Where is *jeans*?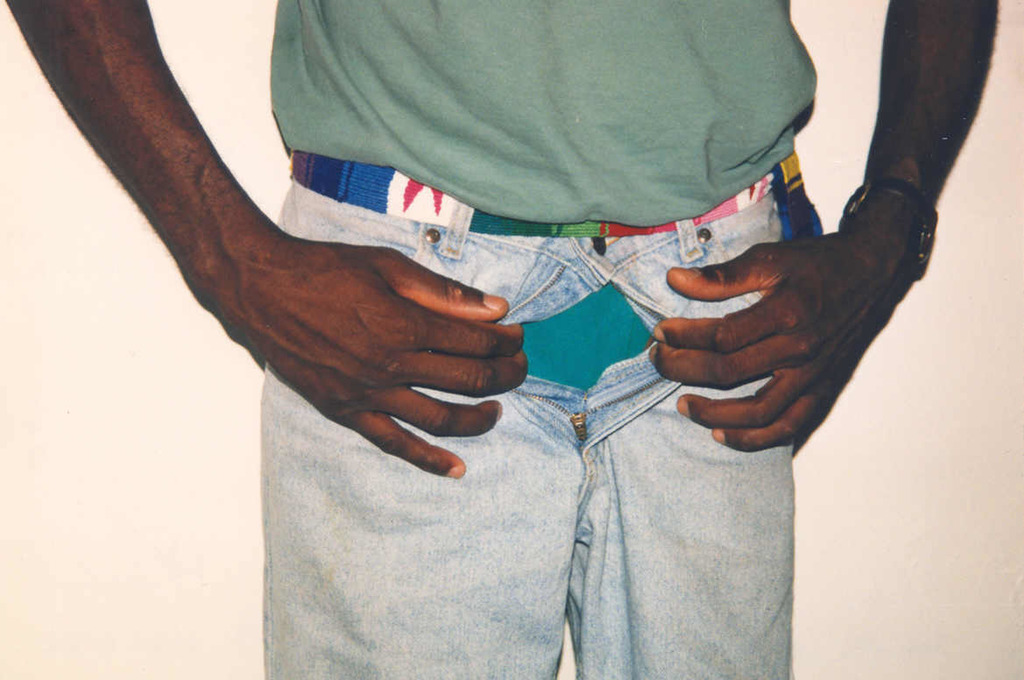
<region>248, 161, 823, 679</region>.
